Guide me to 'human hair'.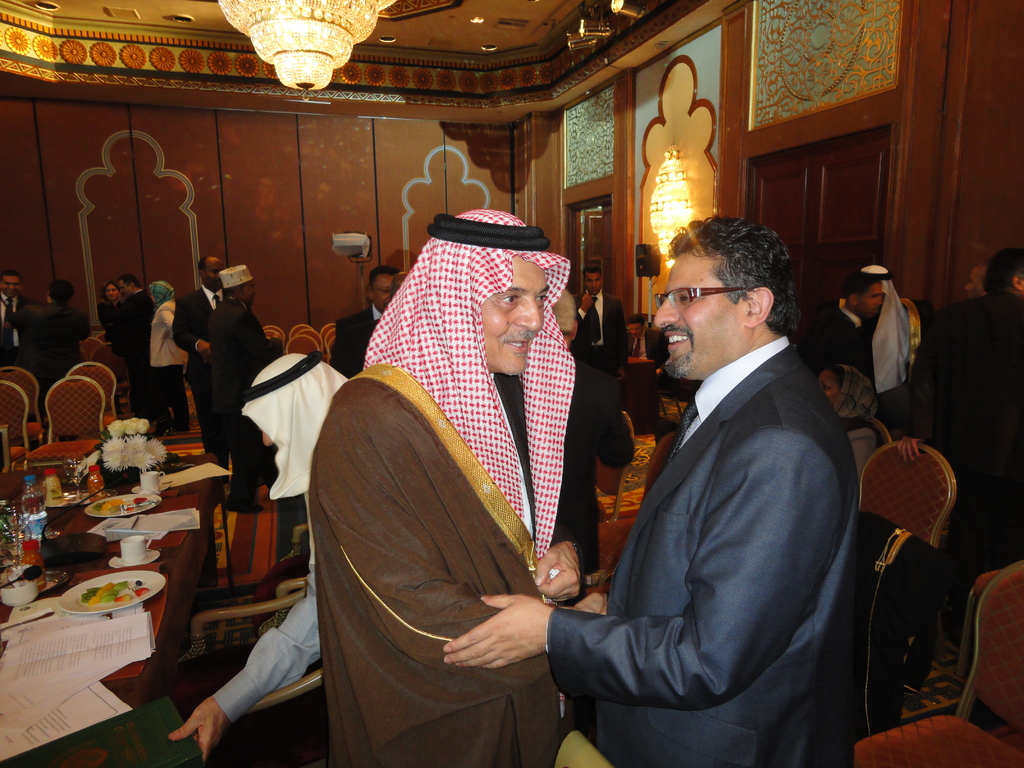
Guidance: region(120, 274, 145, 289).
